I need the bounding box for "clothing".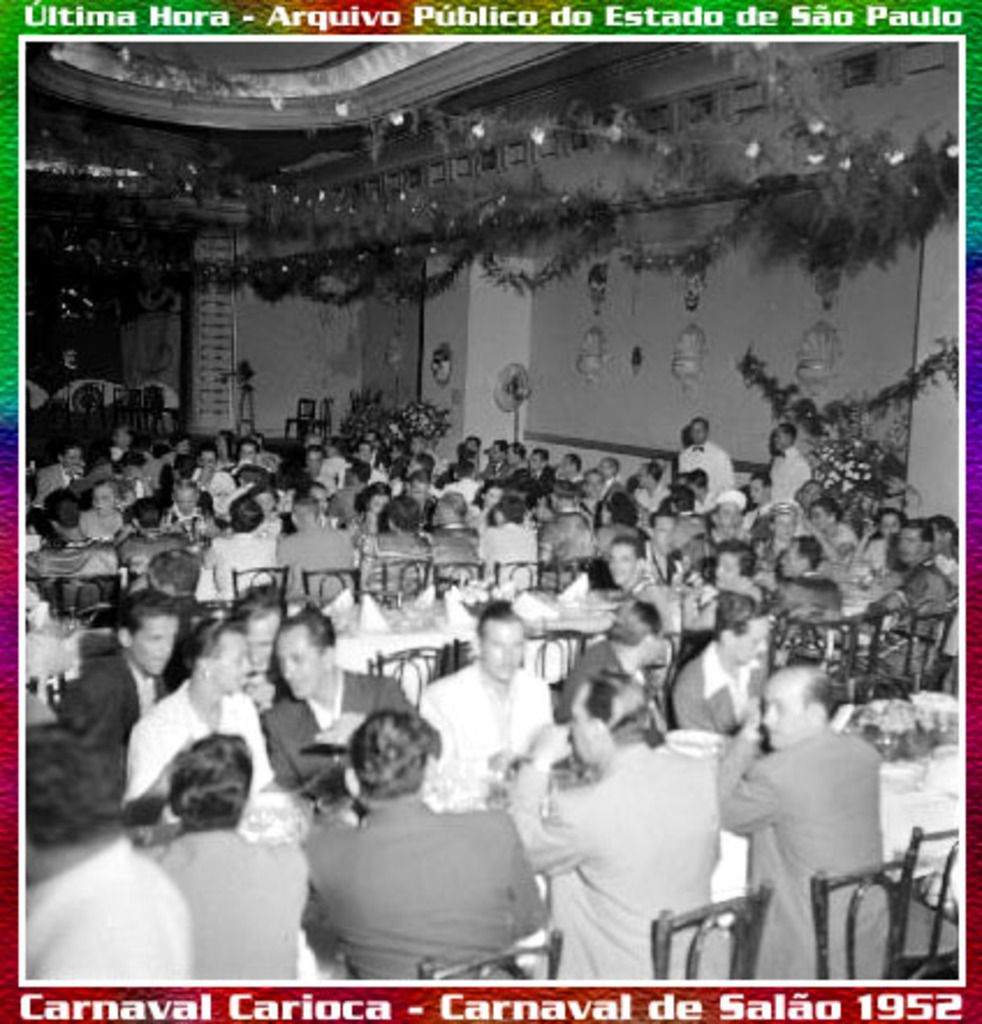
Here it is: {"left": 648, "top": 537, "right": 679, "bottom": 572}.
